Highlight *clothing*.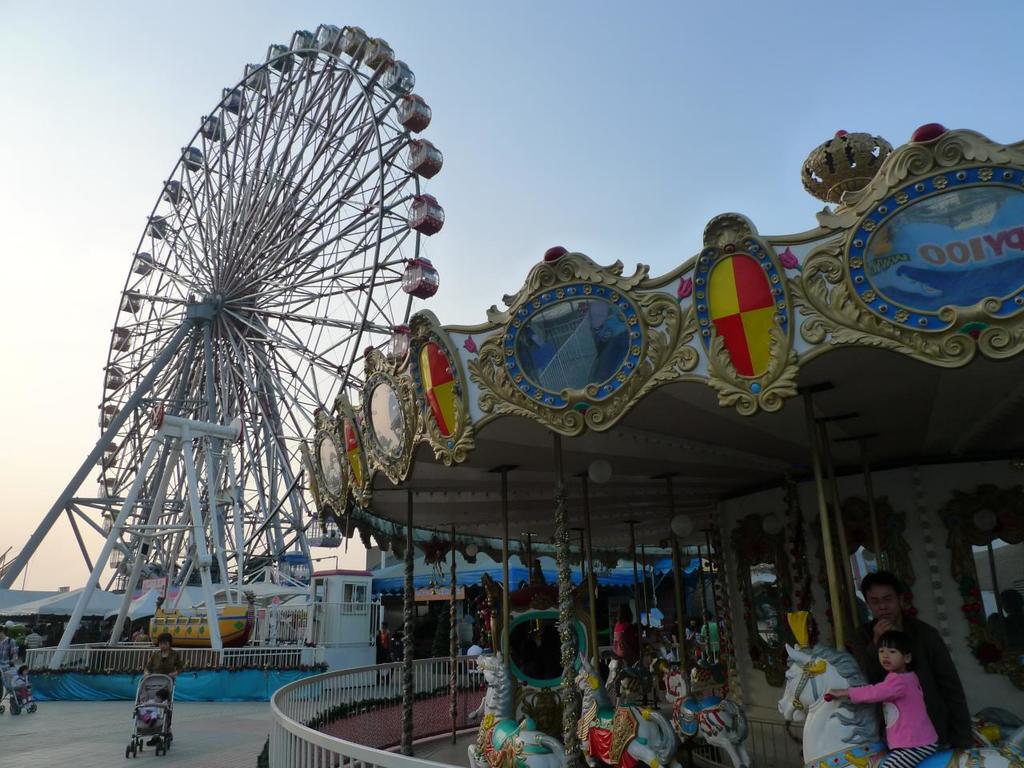
Highlighted region: pyautogui.locateOnScreen(137, 690, 169, 738).
